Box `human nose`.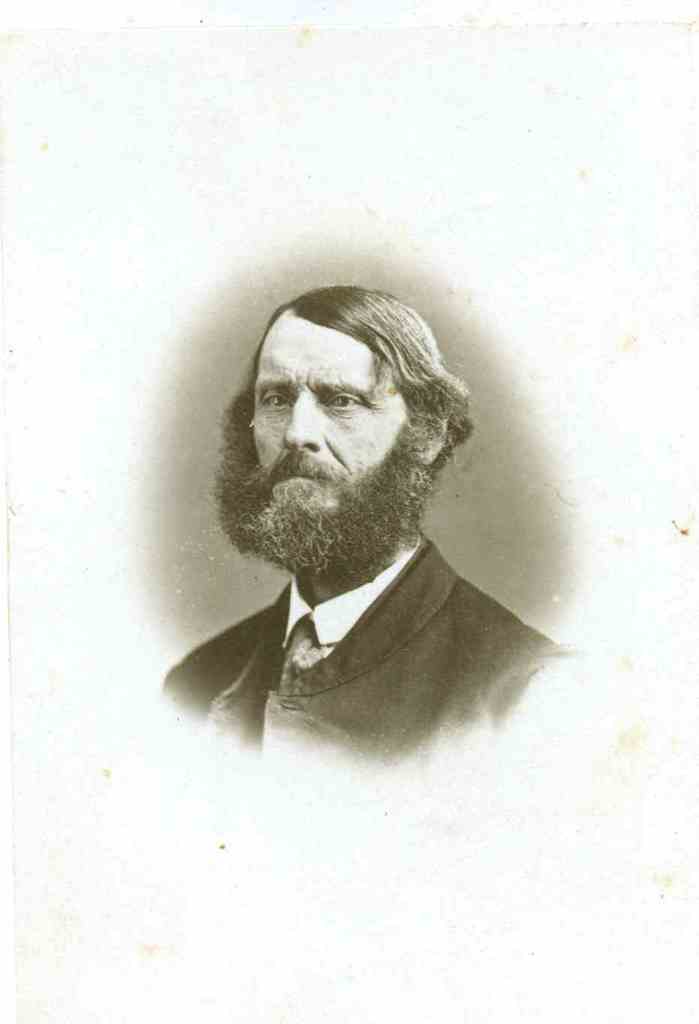
(left=284, top=385, right=322, bottom=445).
